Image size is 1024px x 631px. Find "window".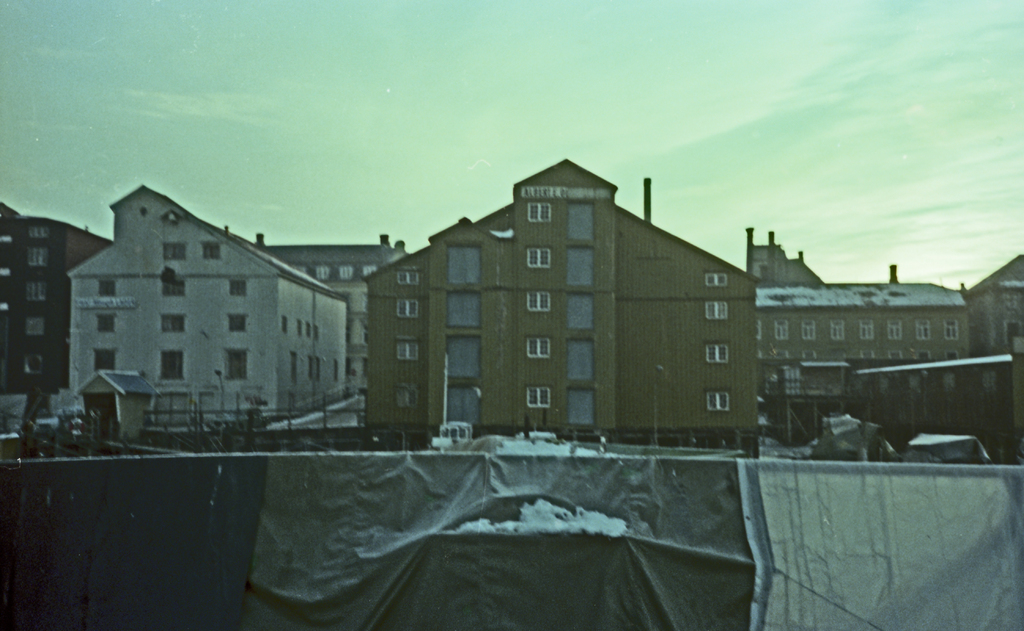
Rect(705, 390, 732, 412).
